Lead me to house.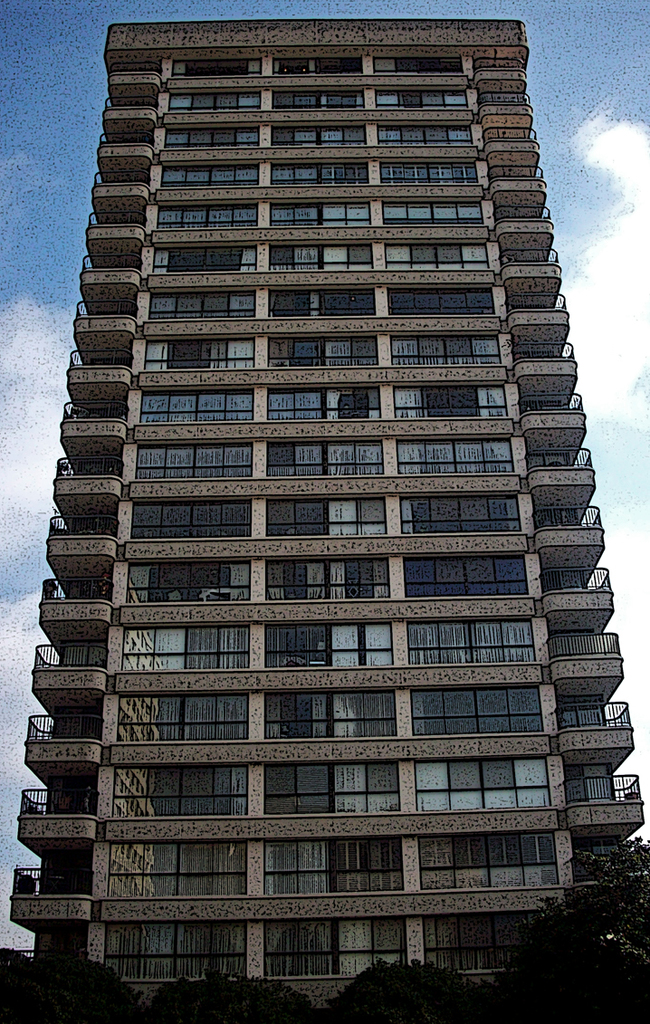
Lead to {"left": 32, "top": 17, "right": 596, "bottom": 991}.
